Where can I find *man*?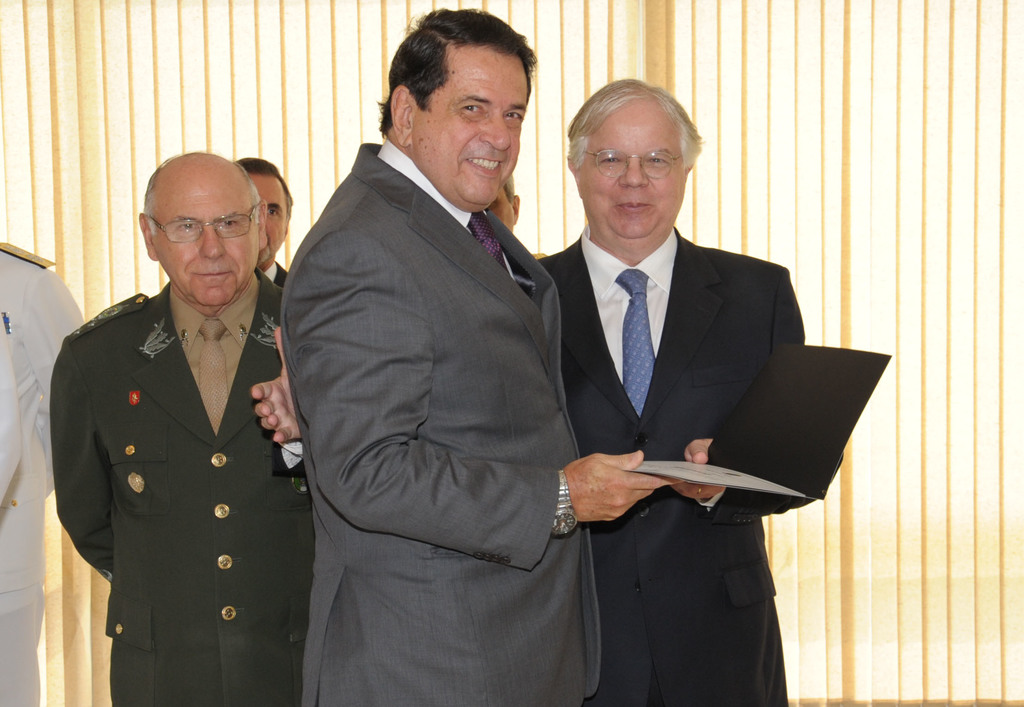
You can find it at [248, 78, 808, 706].
